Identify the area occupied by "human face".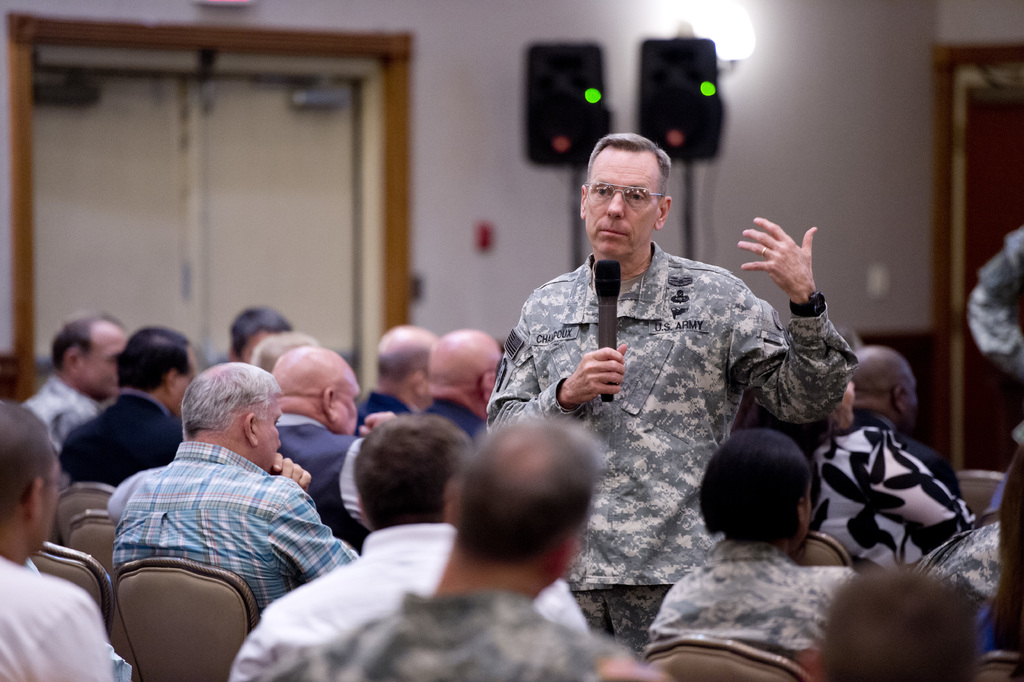
Area: box=[32, 450, 63, 541].
